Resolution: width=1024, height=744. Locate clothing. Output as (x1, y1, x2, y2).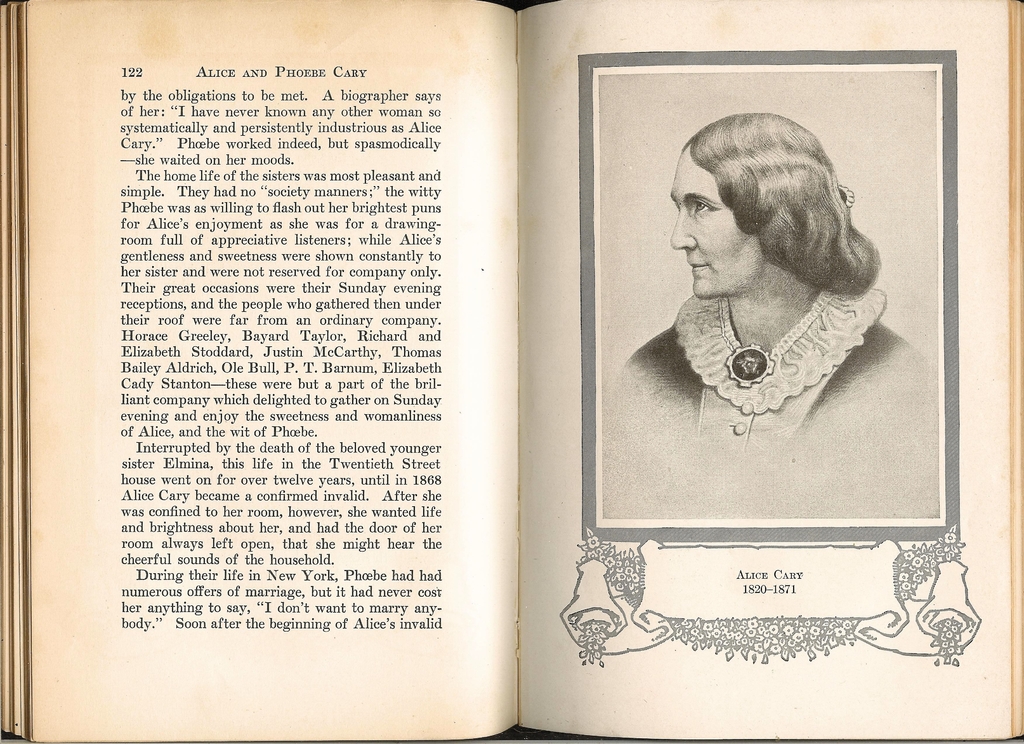
(625, 236, 903, 427).
